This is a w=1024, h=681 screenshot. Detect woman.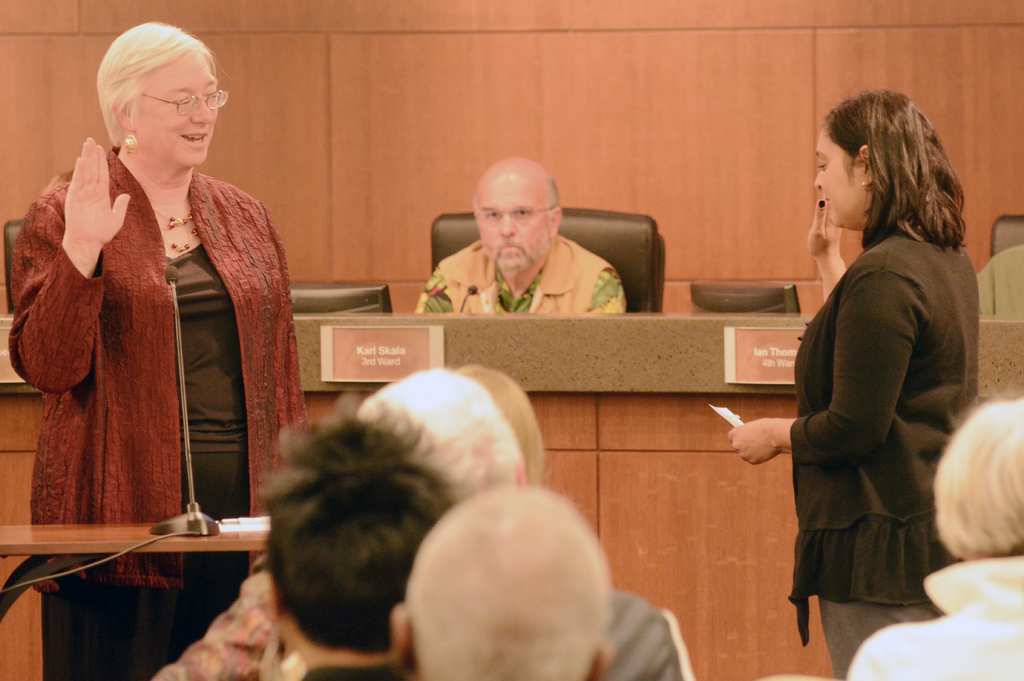
crop(19, 21, 305, 616).
